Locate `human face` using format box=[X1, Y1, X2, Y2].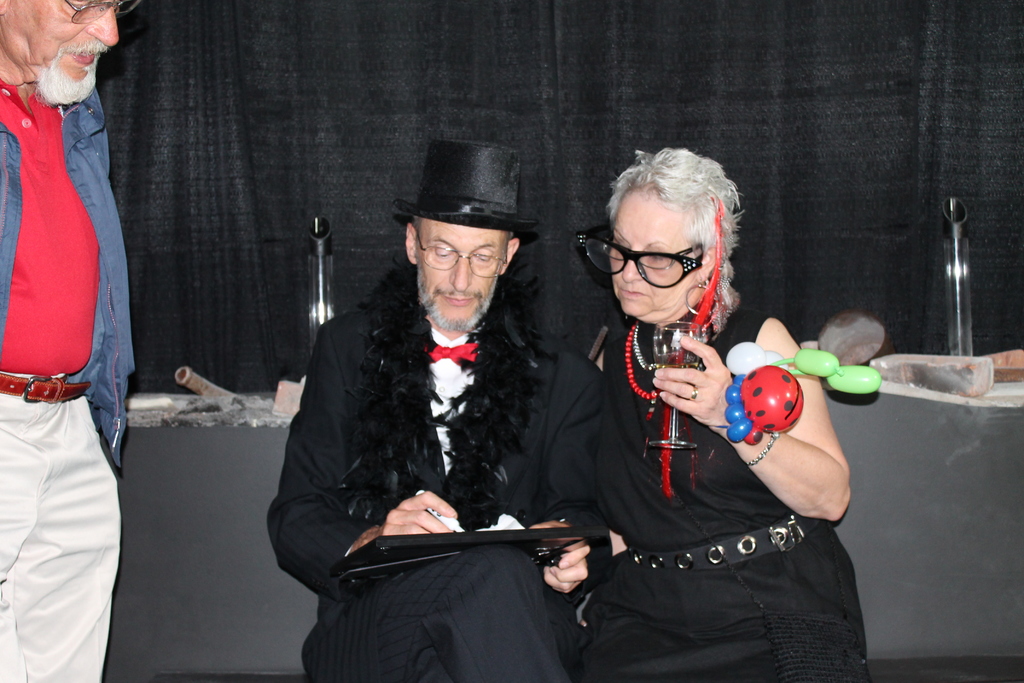
box=[0, 0, 118, 88].
